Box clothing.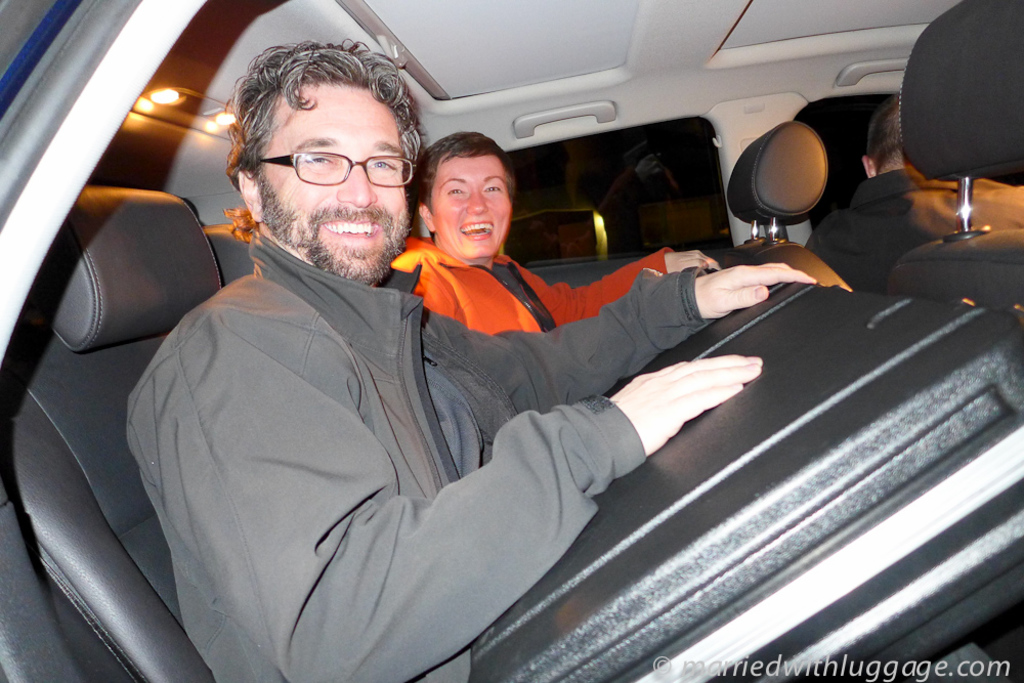
<region>394, 229, 669, 340</region>.
